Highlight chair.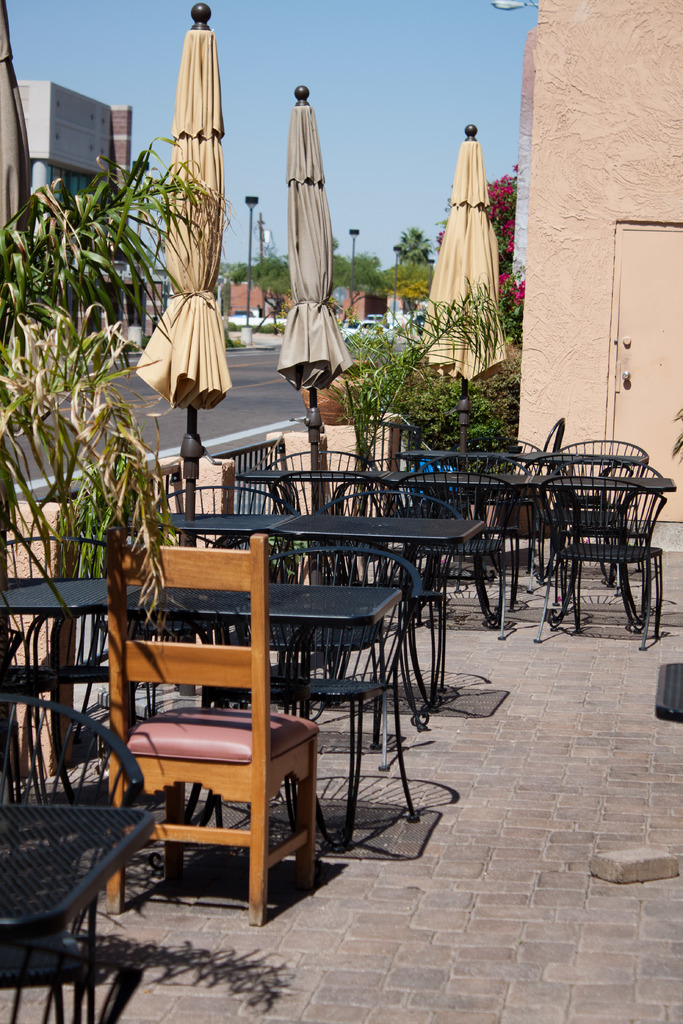
Highlighted region: [left=395, top=471, right=516, bottom=644].
